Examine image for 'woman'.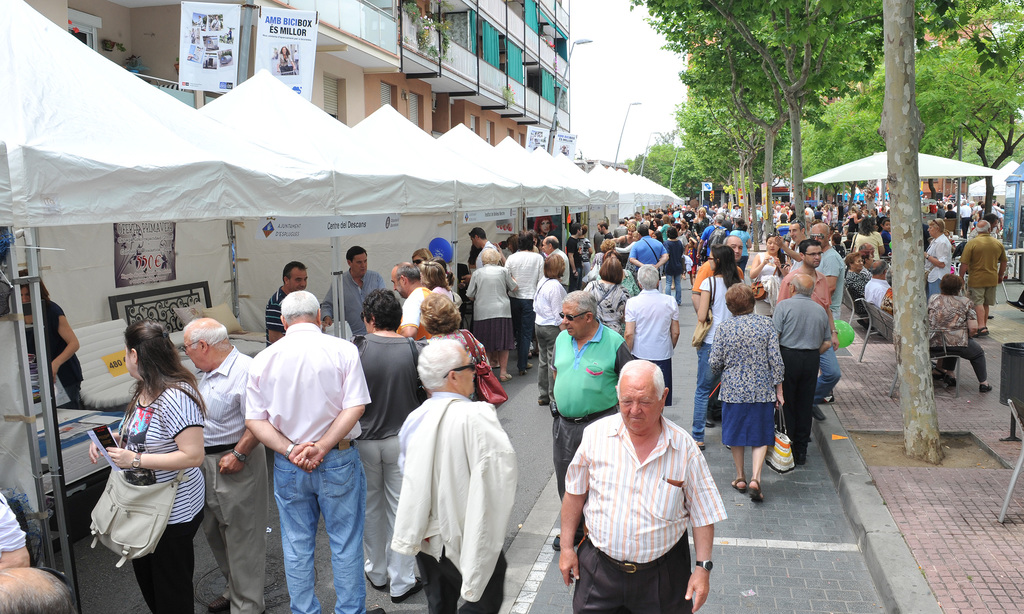
Examination result: BBox(419, 258, 463, 311).
